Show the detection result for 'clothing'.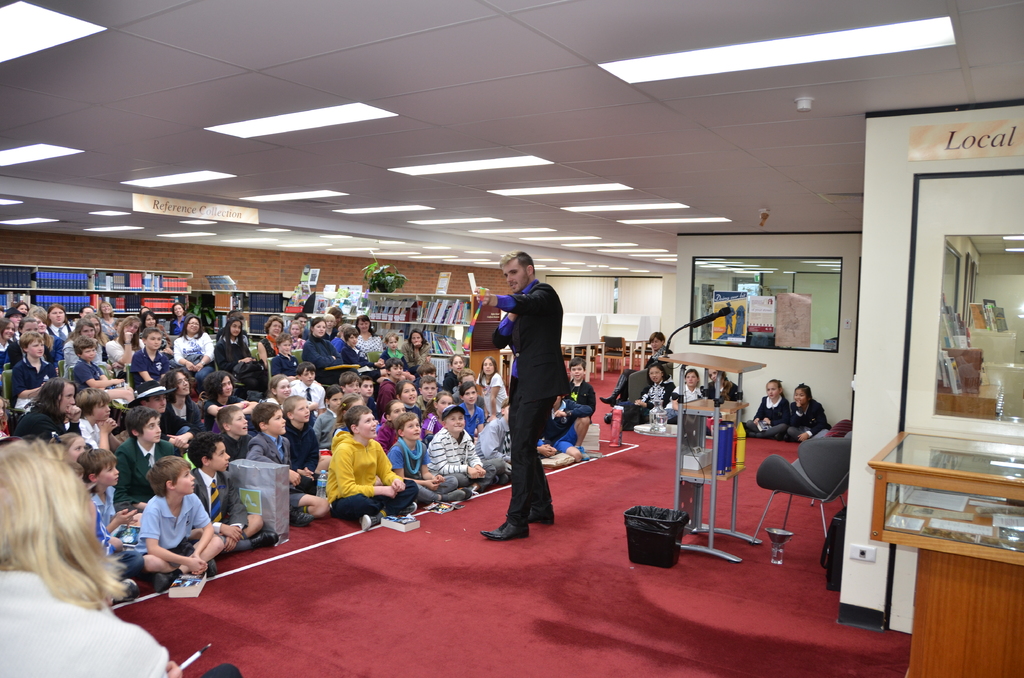
{"left": 115, "top": 439, "right": 172, "bottom": 505}.
